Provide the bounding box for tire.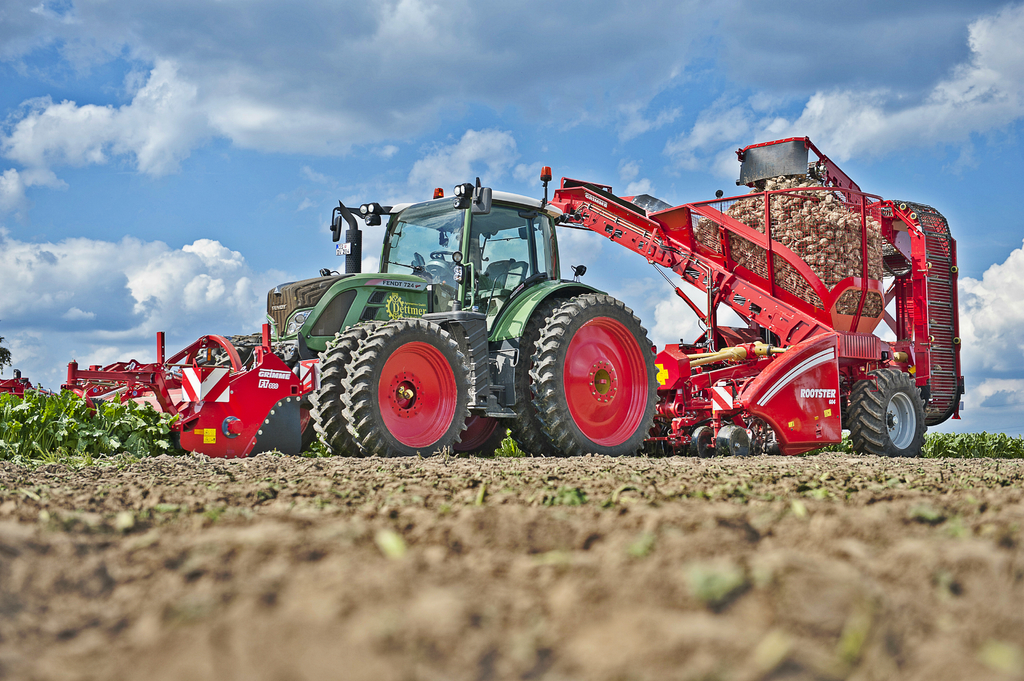
box=[305, 316, 387, 454].
